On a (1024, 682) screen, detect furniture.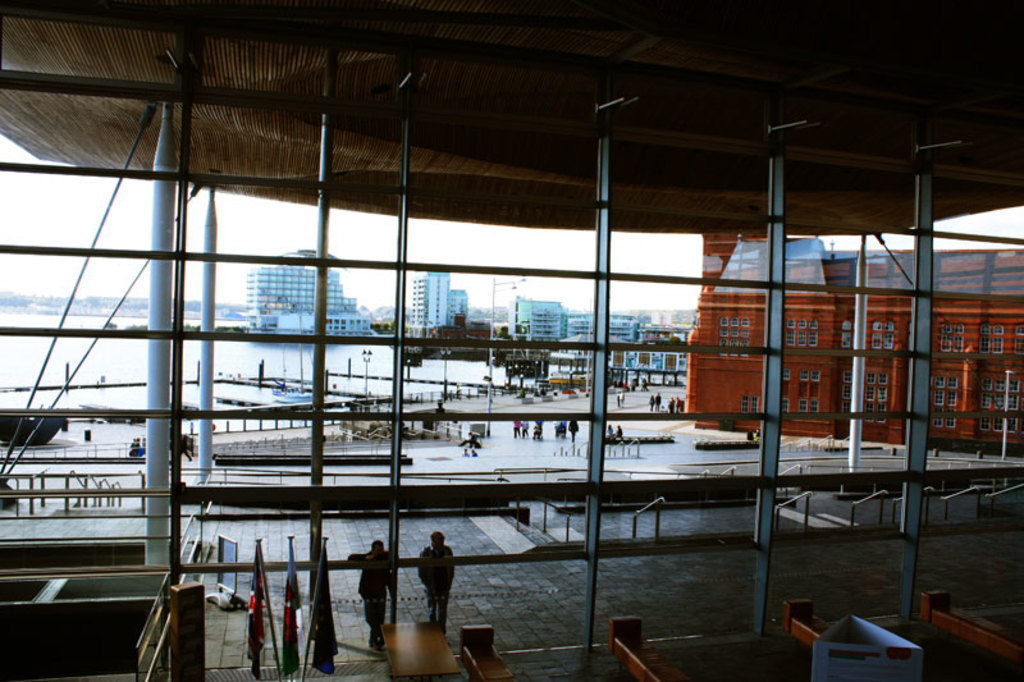
(781,596,832,651).
